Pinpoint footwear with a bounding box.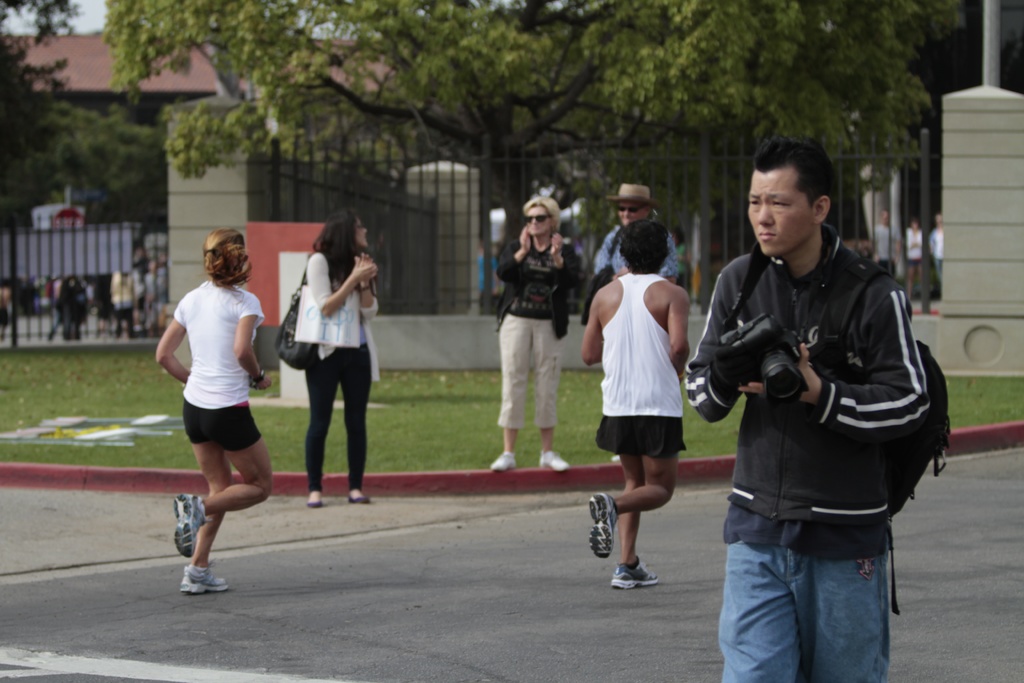
171/493/210/561.
